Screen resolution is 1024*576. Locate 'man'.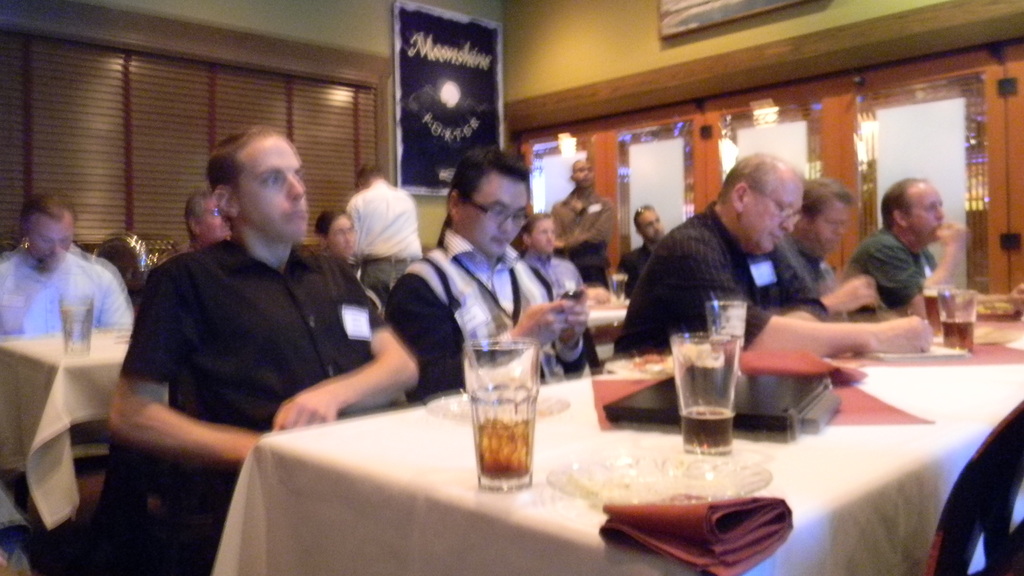
<box>512,217,594,376</box>.
